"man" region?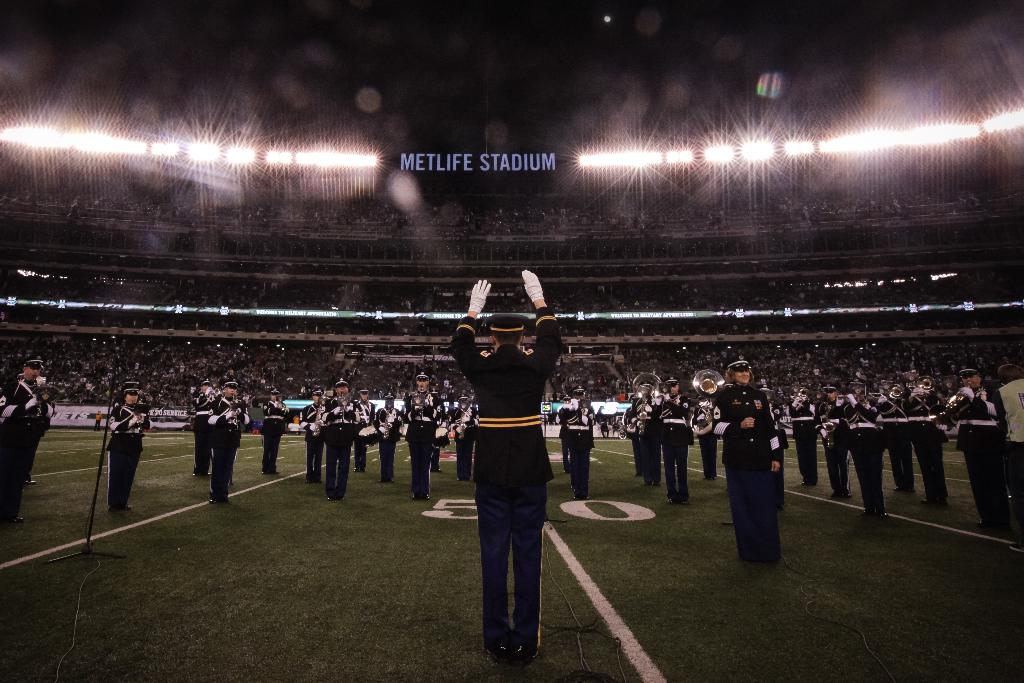
locate(0, 356, 52, 525)
